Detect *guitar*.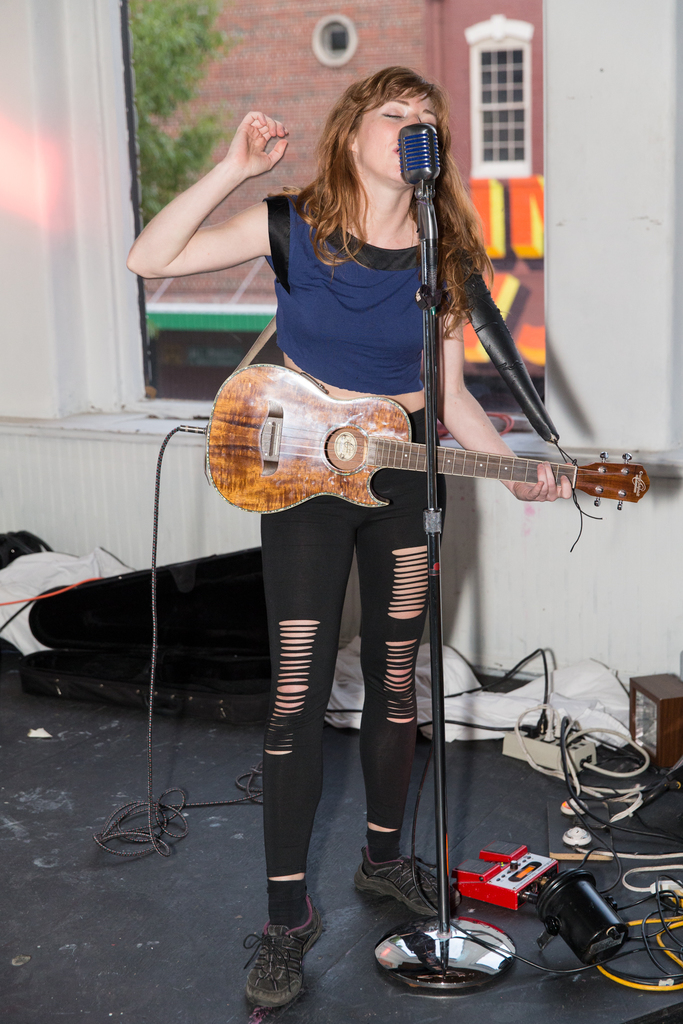
Detected at detection(208, 358, 652, 546).
